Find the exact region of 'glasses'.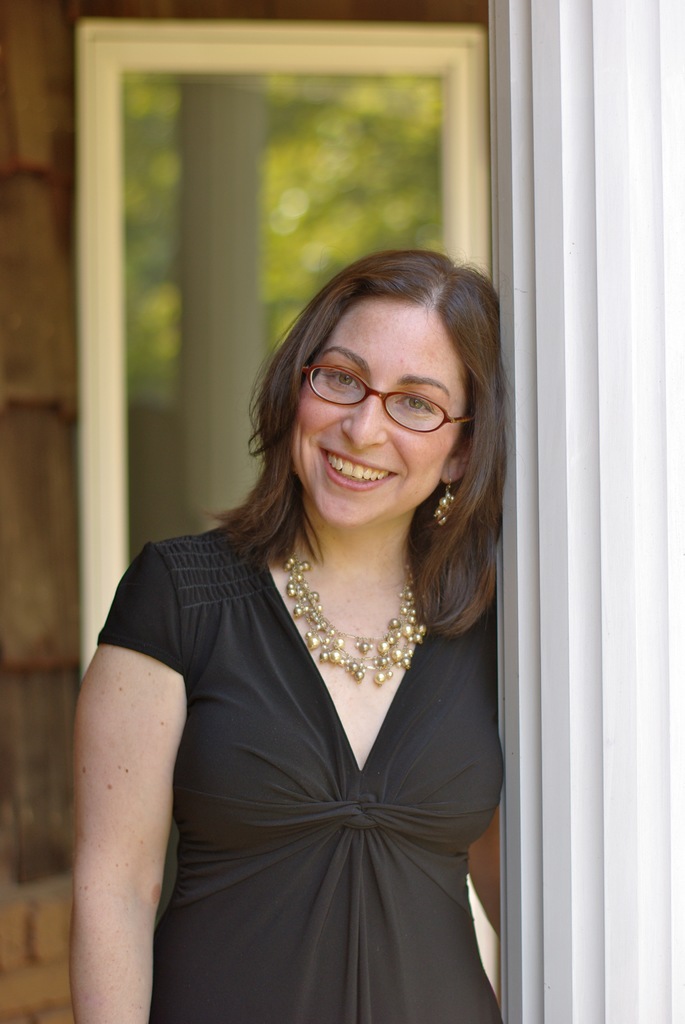
Exact region: {"left": 299, "top": 365, "right": 474, "bottom": 436}.
